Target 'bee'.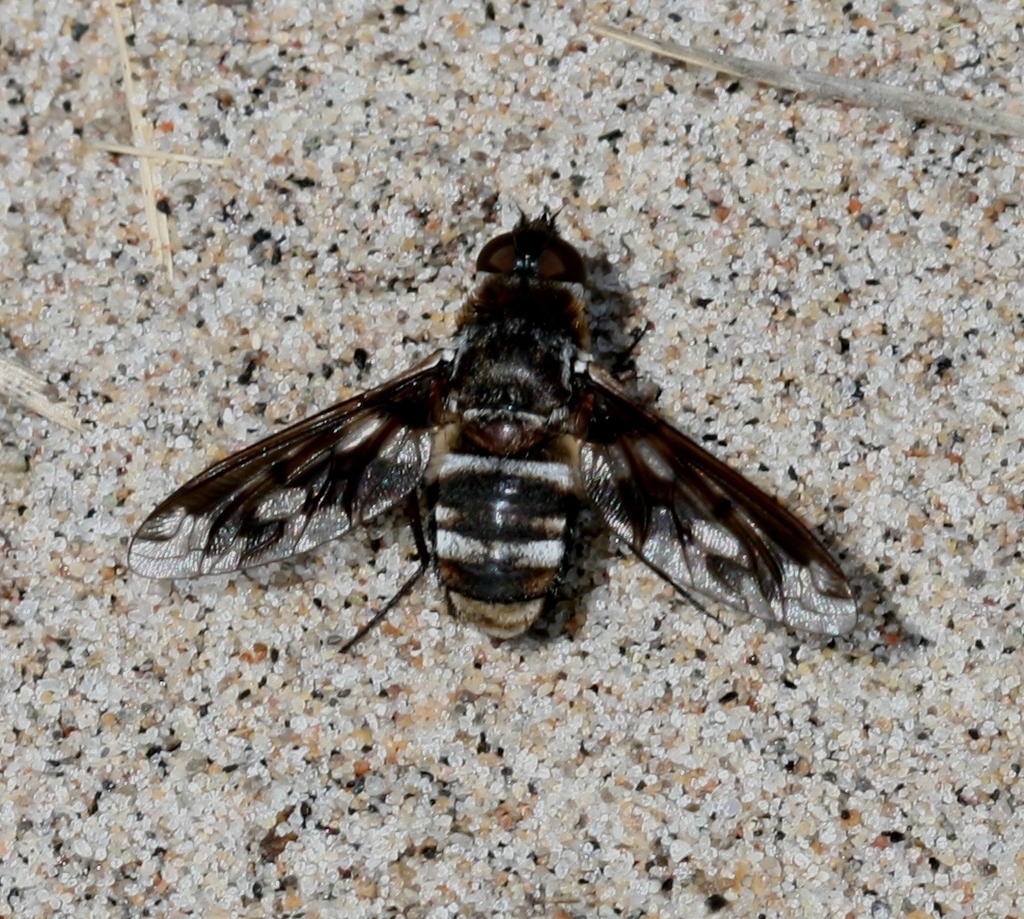
Target region: bbox=(141, 206, 821, 701).
